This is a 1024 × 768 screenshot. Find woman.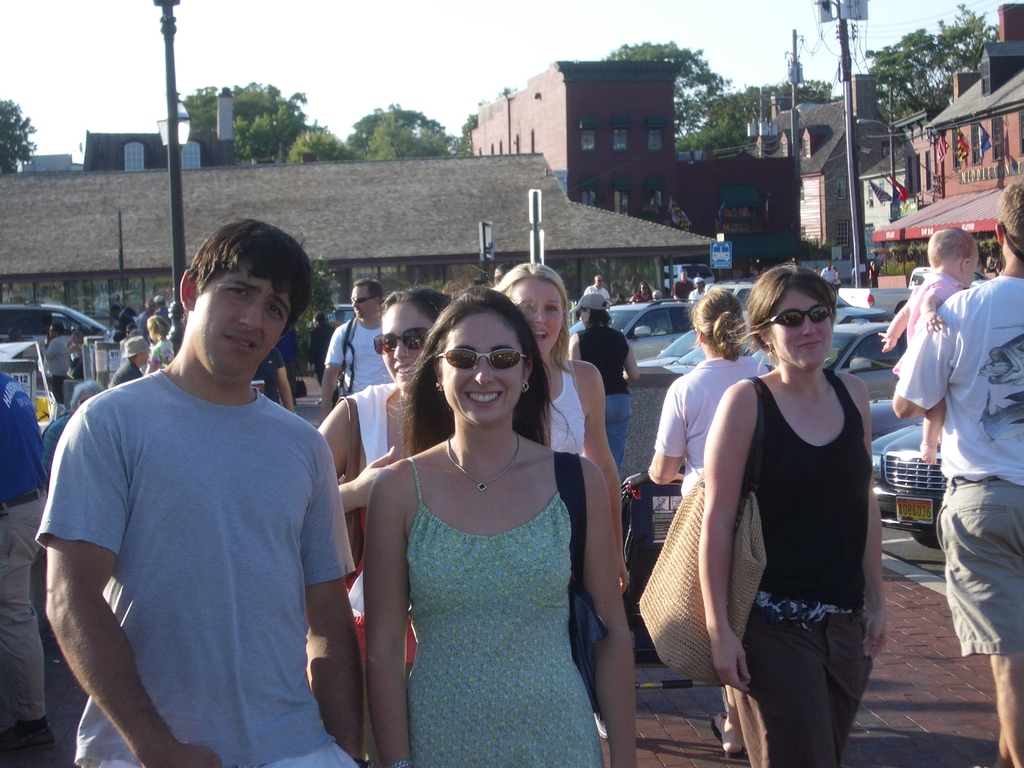
Bounding box: (491, 262, 623, 741).
